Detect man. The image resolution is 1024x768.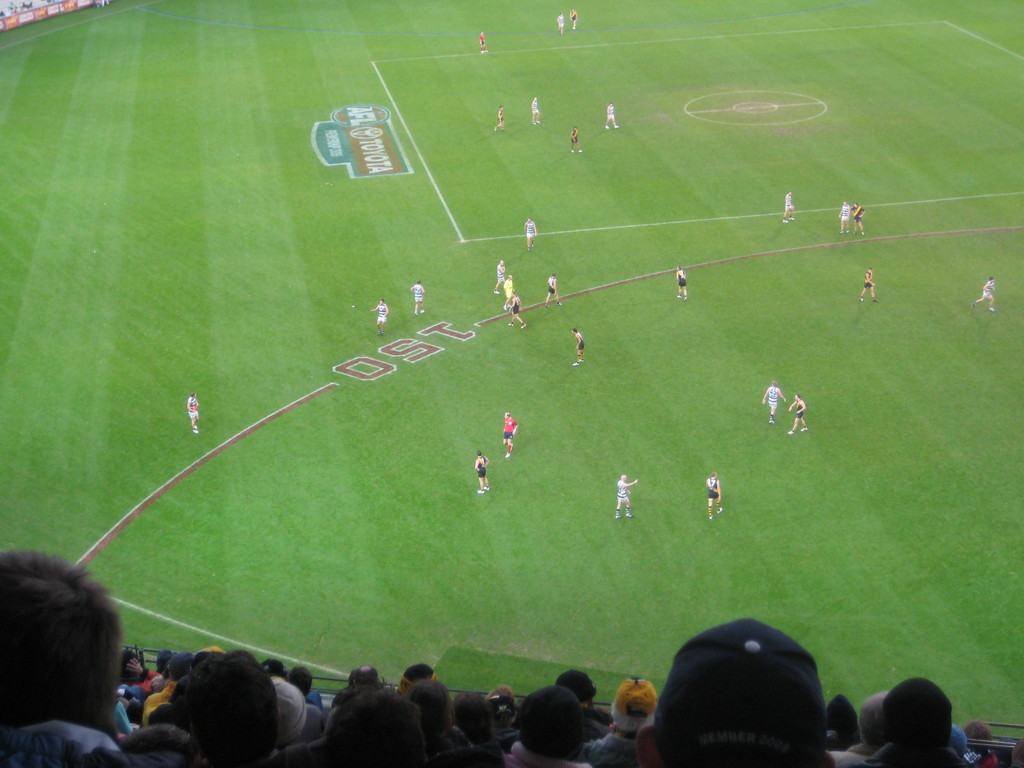
(x1=259, y1=658, x2=291, y2=679).
